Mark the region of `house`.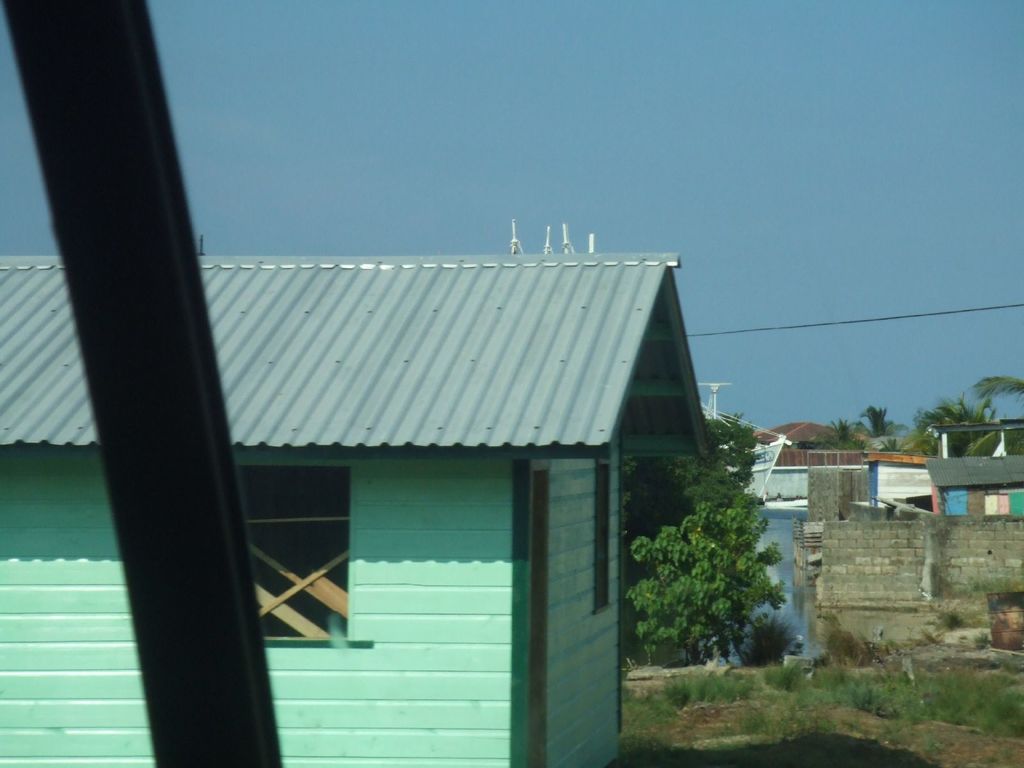
Region: bbox=[0, 253, 714, 767].
